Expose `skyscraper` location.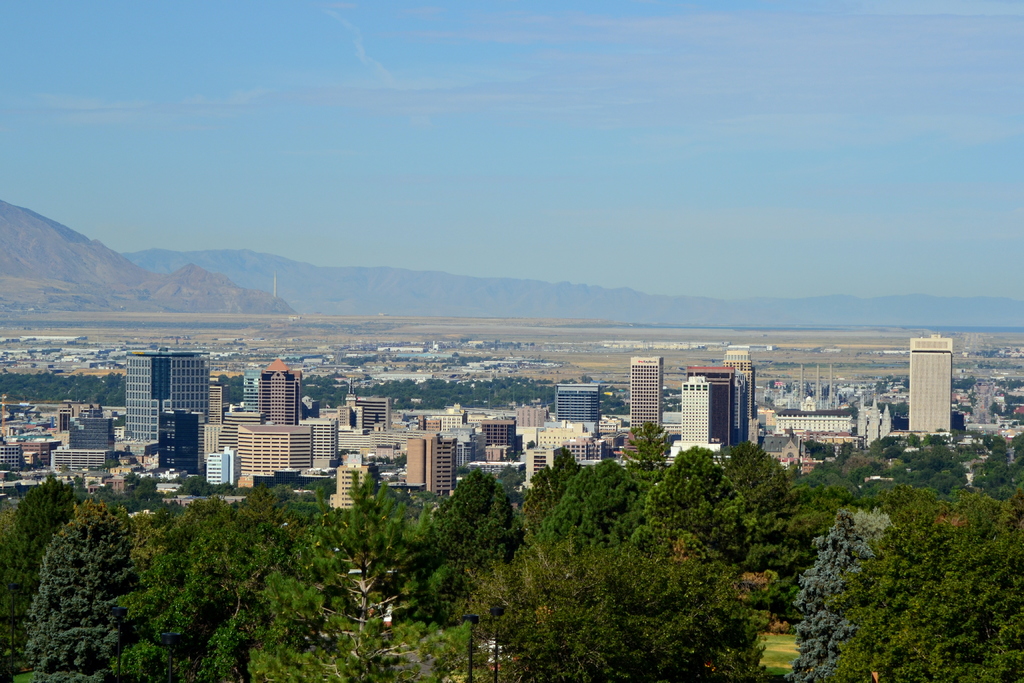
Exposed at [347,394,393,435].
